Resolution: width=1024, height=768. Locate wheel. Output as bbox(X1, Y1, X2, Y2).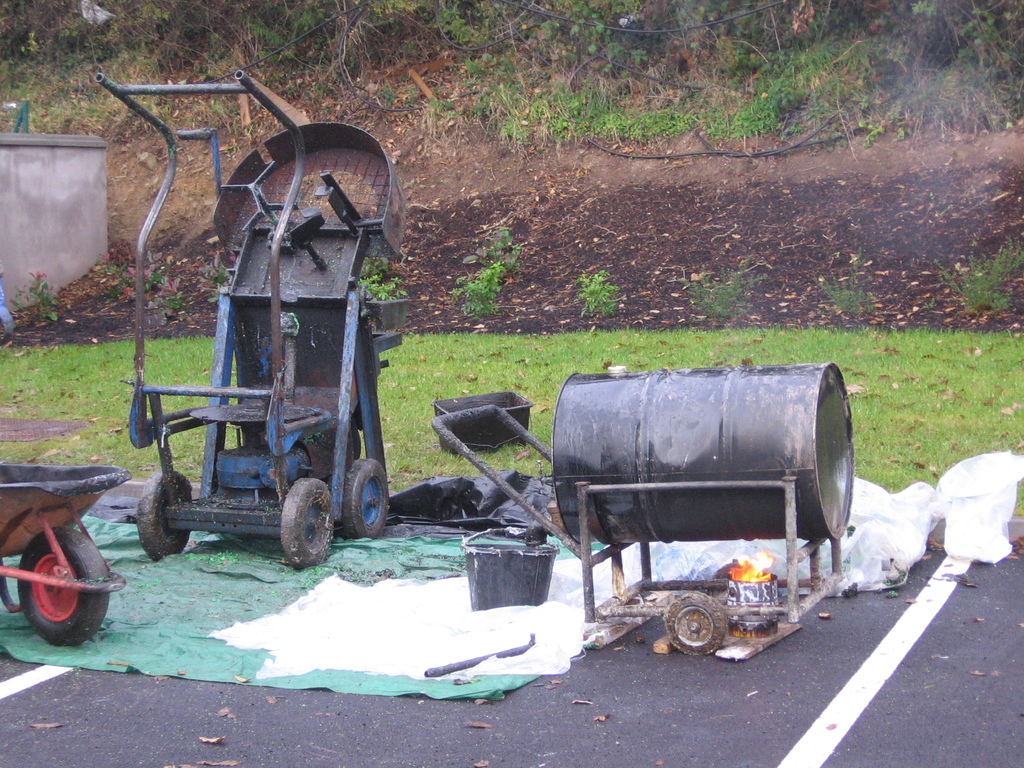
bbox(281, 478, 335, 569).
